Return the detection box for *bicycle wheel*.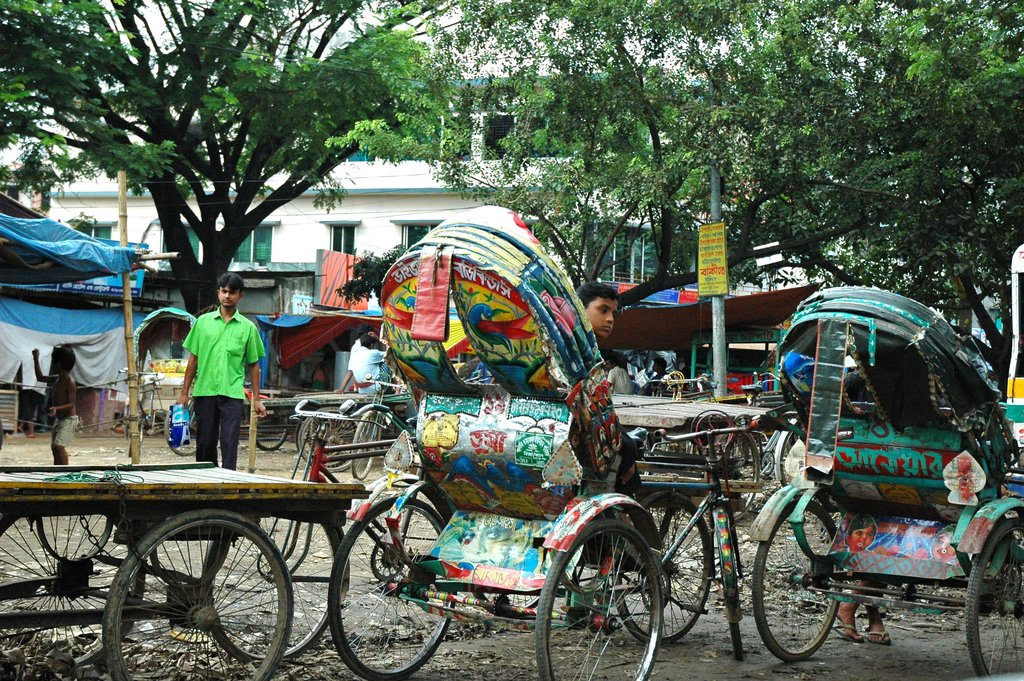
{"x1": 253, "y1": 400, "x2": 289, "y2": 454}.
